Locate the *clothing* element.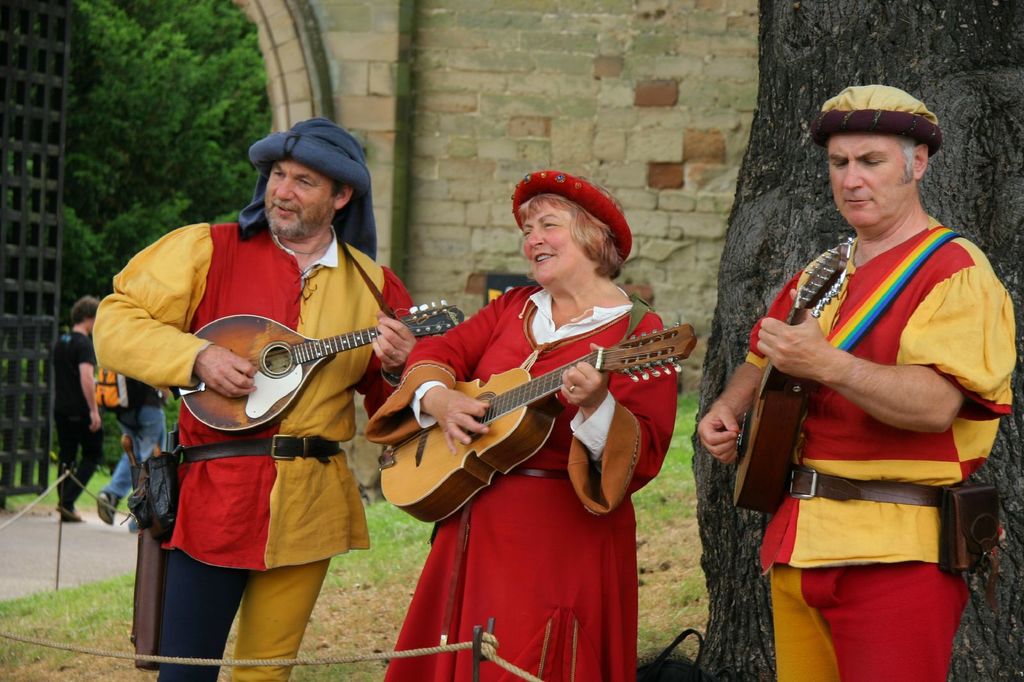
Element bbox: {"x1": 51, "y1": 326, "x2": 97, "y2": 514}.
